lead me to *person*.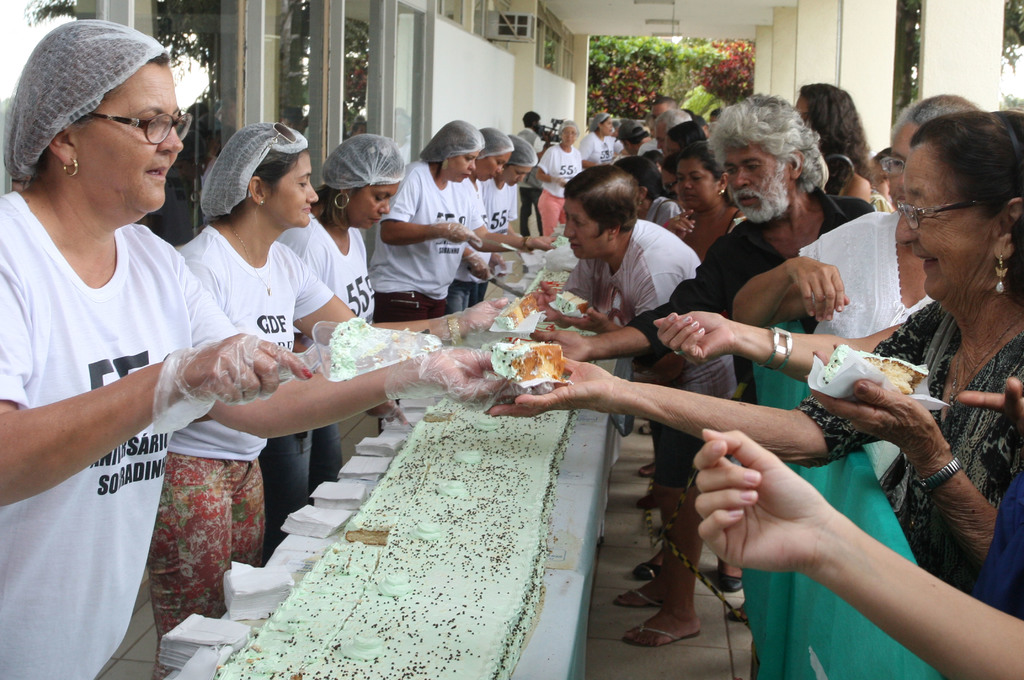
Lead to (498, 130, 563, 252).
